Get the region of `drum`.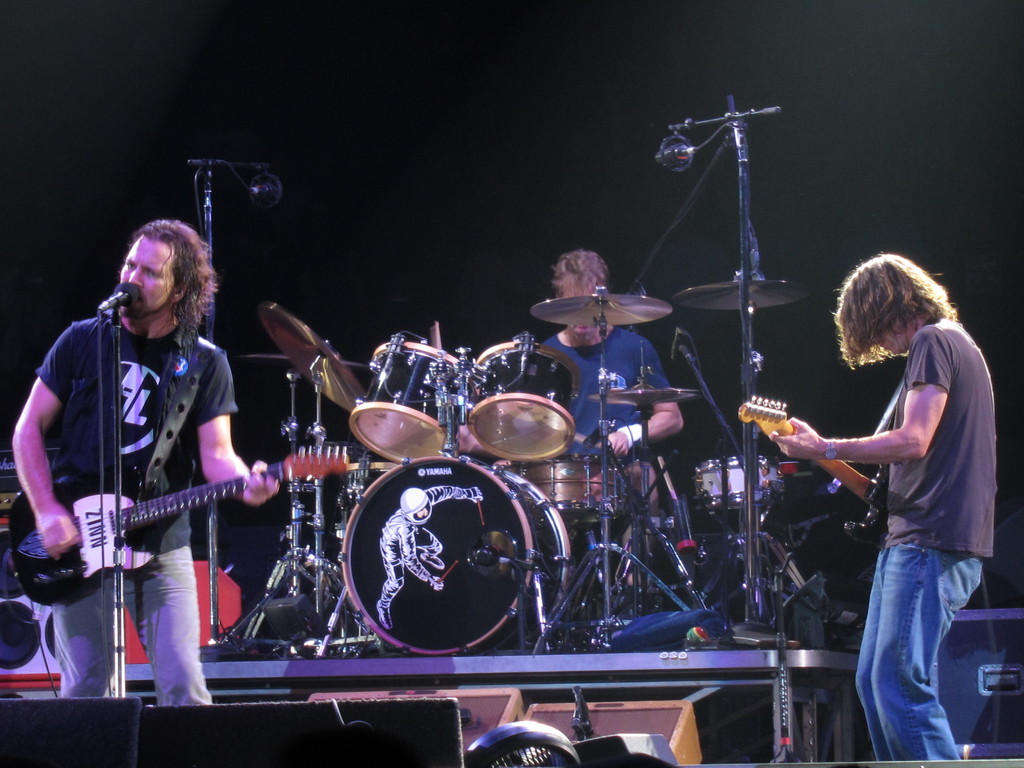
l=348, t=341, r=470, b=463.
